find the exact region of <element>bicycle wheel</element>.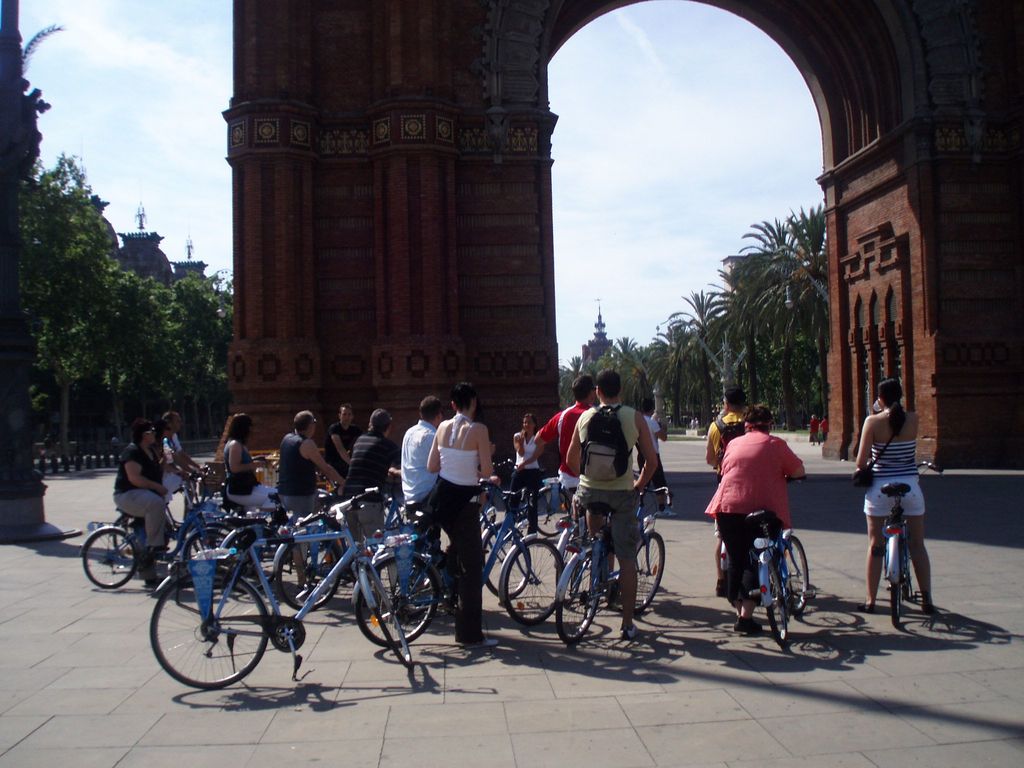
Exact region: rect(483, 524, 526, 600).
